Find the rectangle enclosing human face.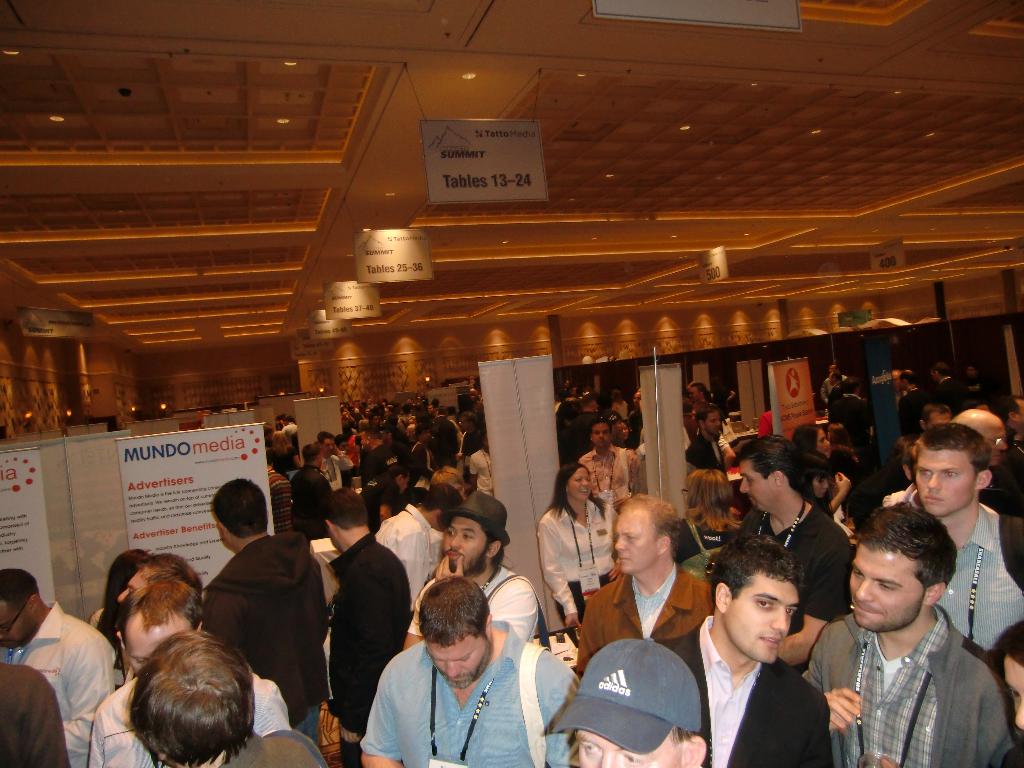
[x1=805, y1=470, x2=829, y2=499].
